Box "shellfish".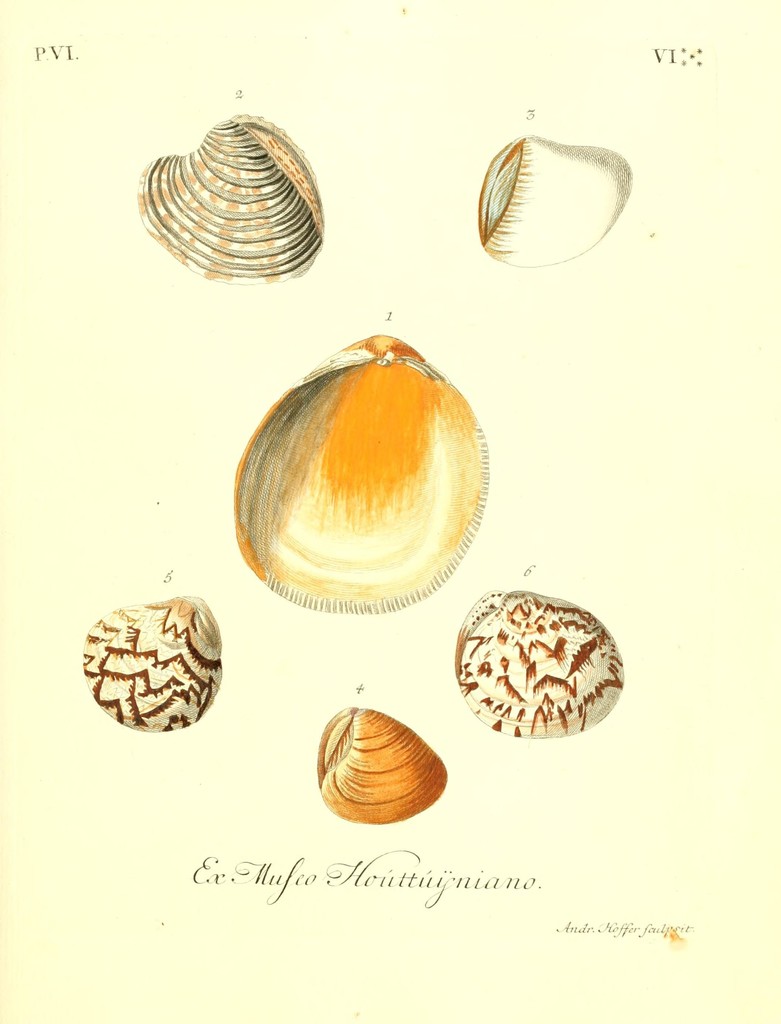
83/596/226/733.
